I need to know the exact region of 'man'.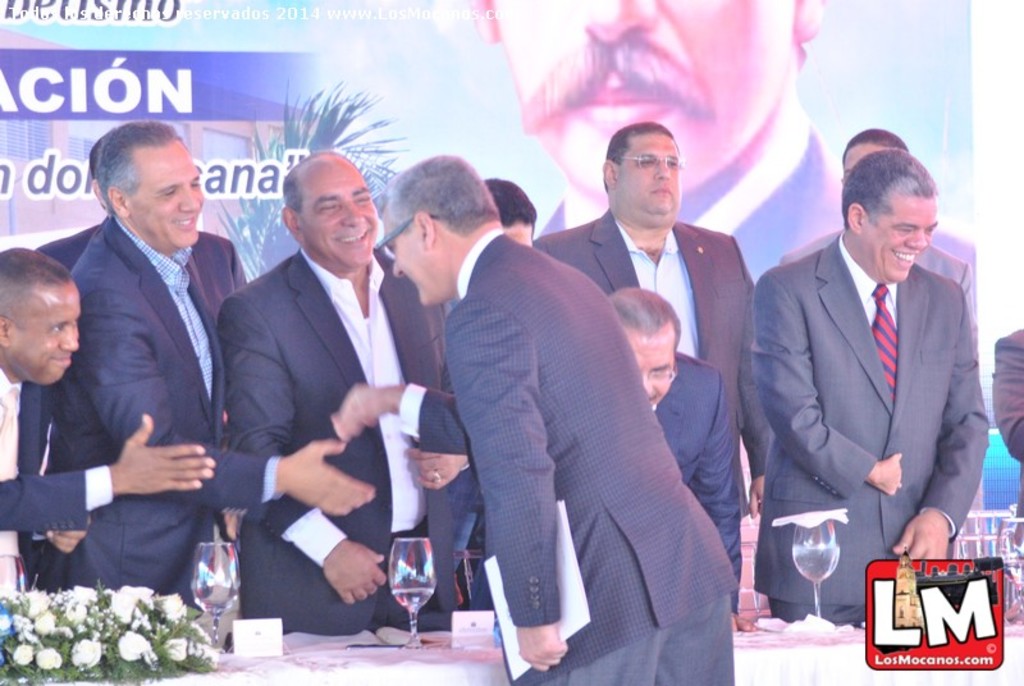
Region: 756 150 998 617.
